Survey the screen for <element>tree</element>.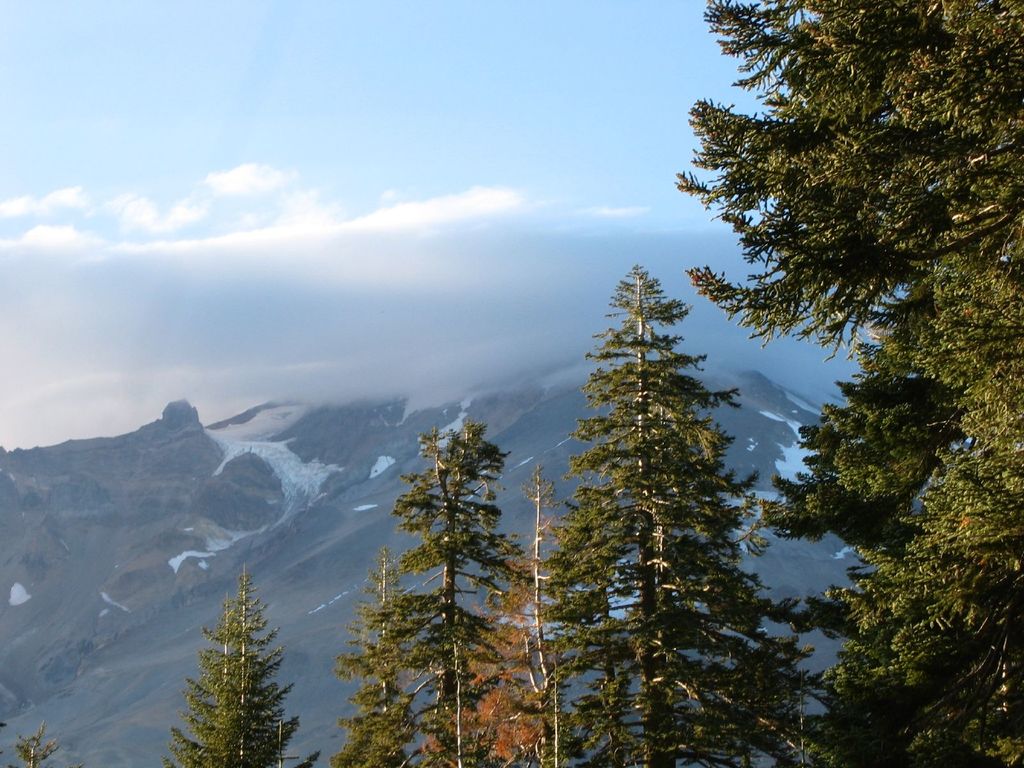
Survey found: BBox(161, 559, 322, 767).
